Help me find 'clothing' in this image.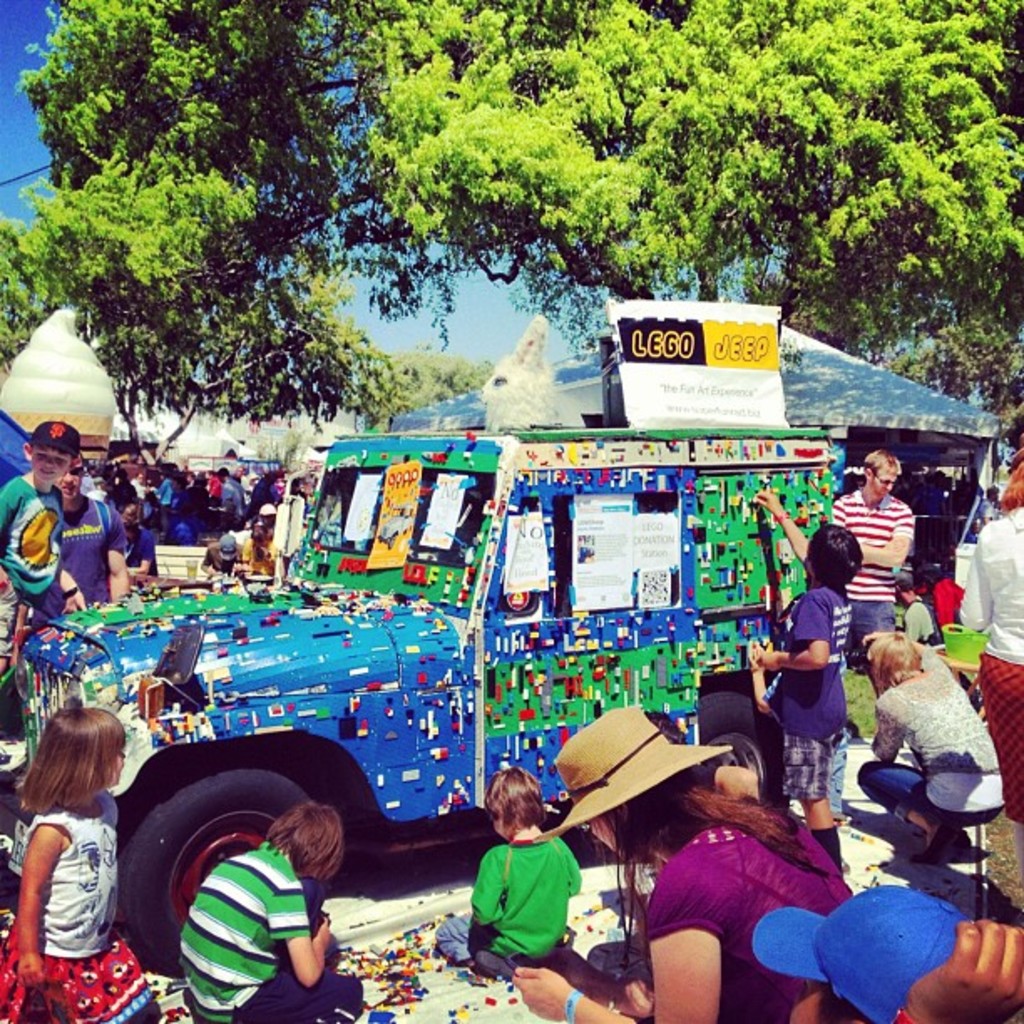
Found it: Rect(862, 775, 997, 833).
